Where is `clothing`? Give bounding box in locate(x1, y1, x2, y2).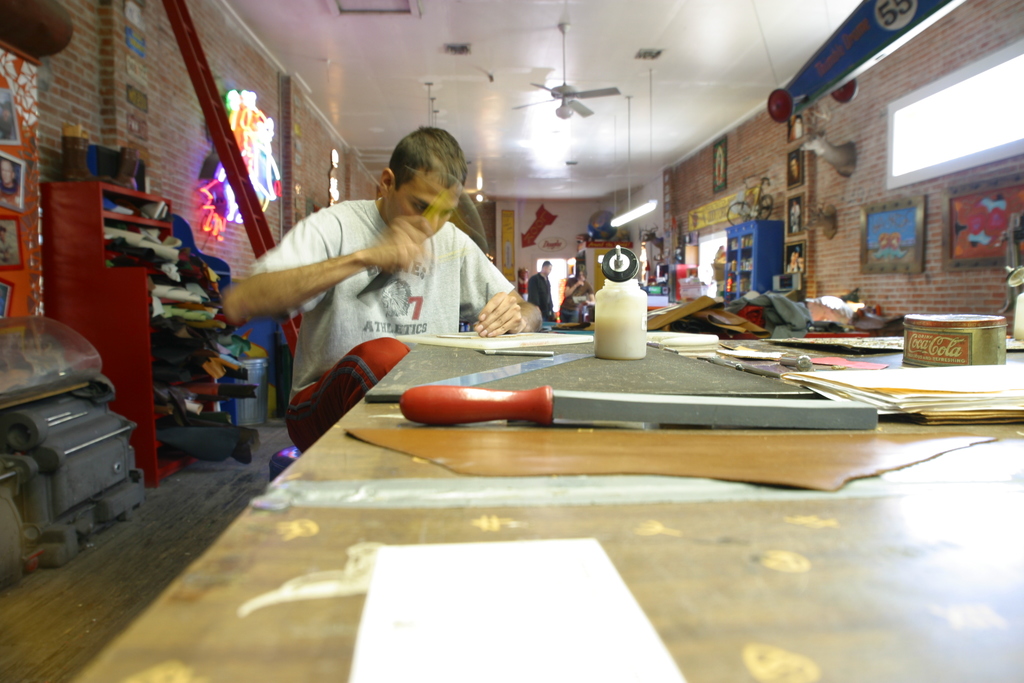
locate(248, 195, 517, 449).
